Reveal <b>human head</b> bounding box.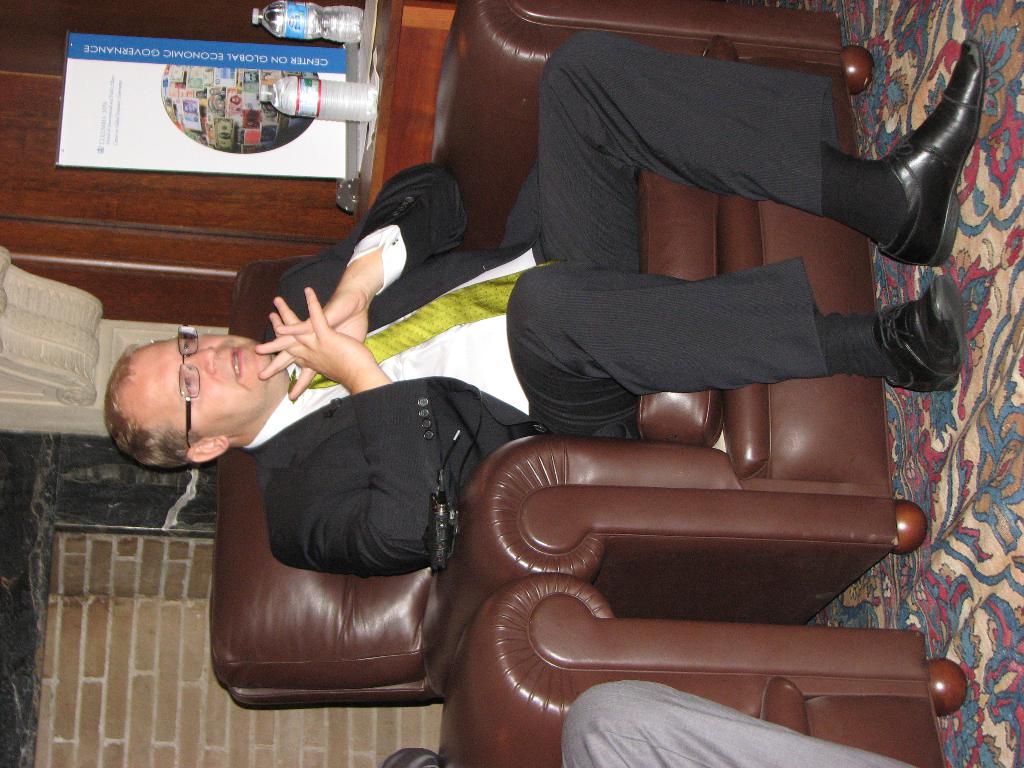
Revealed: 77/310/306/474.
